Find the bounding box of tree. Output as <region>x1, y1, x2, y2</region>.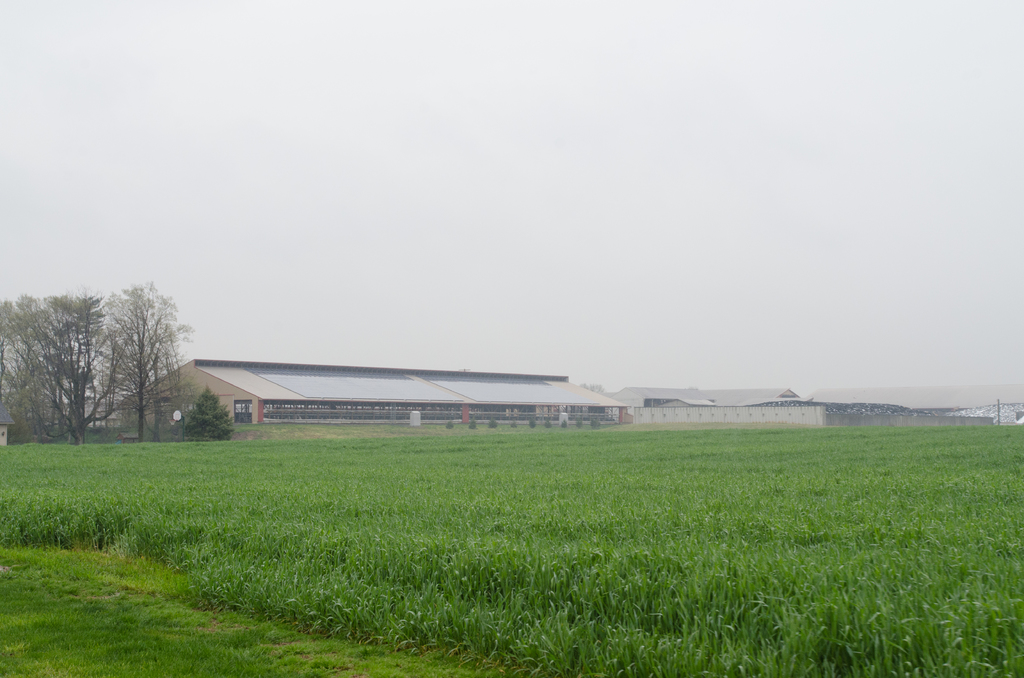
<region>104, 283, 195, 444</region>.
